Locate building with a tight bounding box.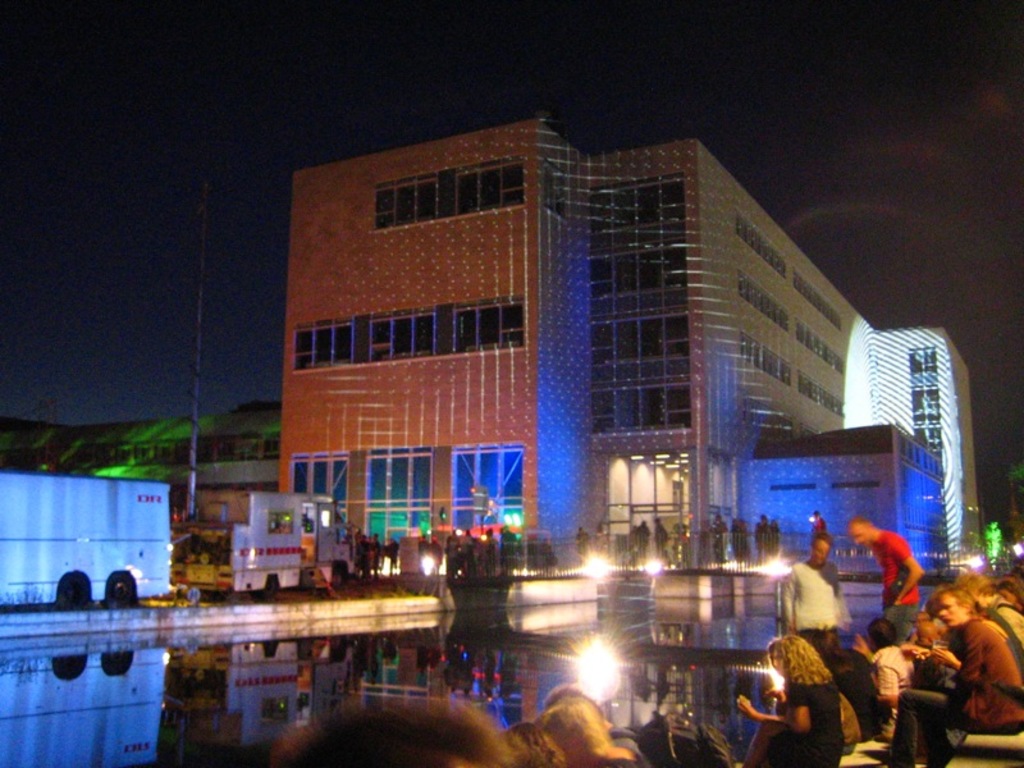
(left=276, top=110, right=970, bottom=571).
